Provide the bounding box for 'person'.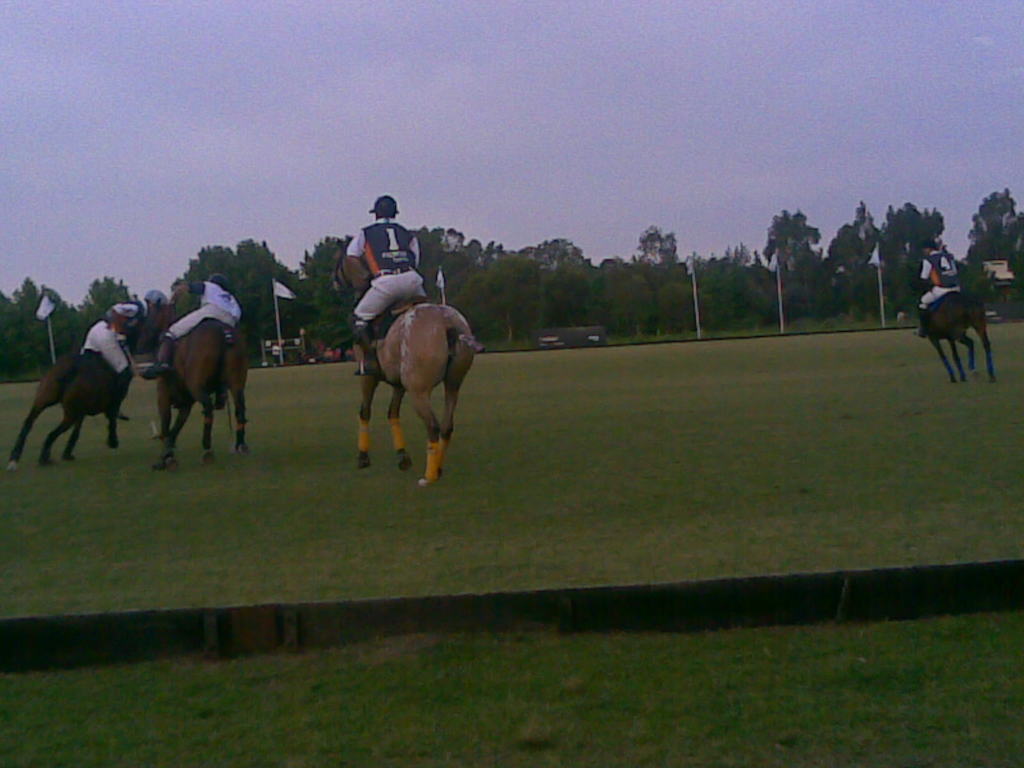
908/234/959/333.
